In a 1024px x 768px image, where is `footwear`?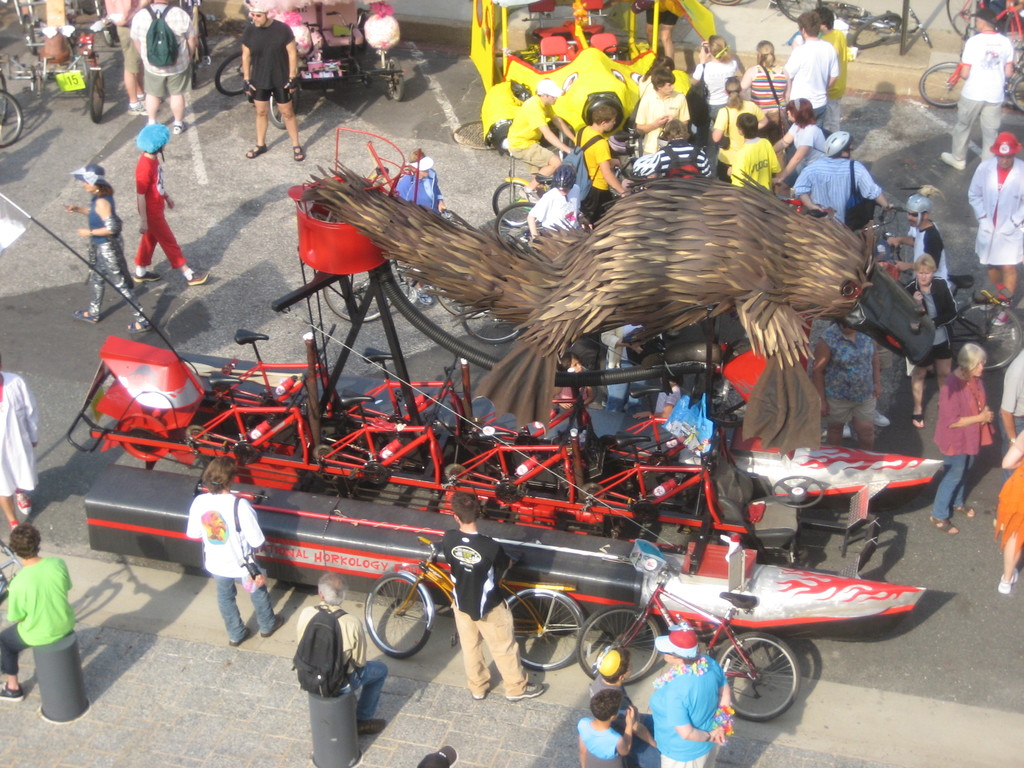
box(953, 504, 976, 518).
